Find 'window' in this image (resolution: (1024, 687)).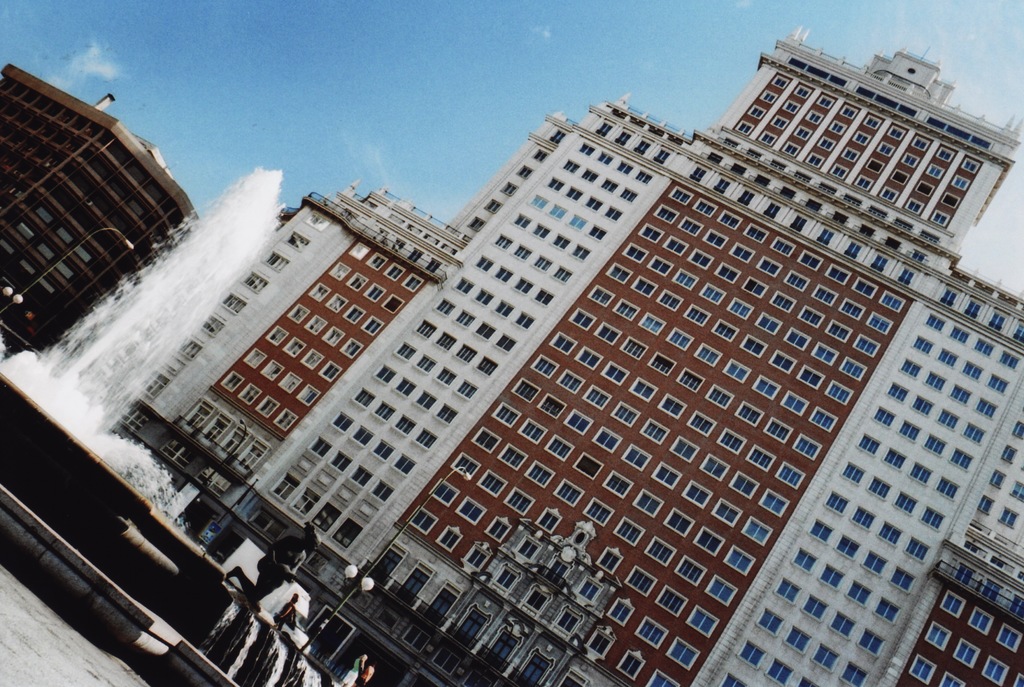
bbox(285, 337, 301, 357).
